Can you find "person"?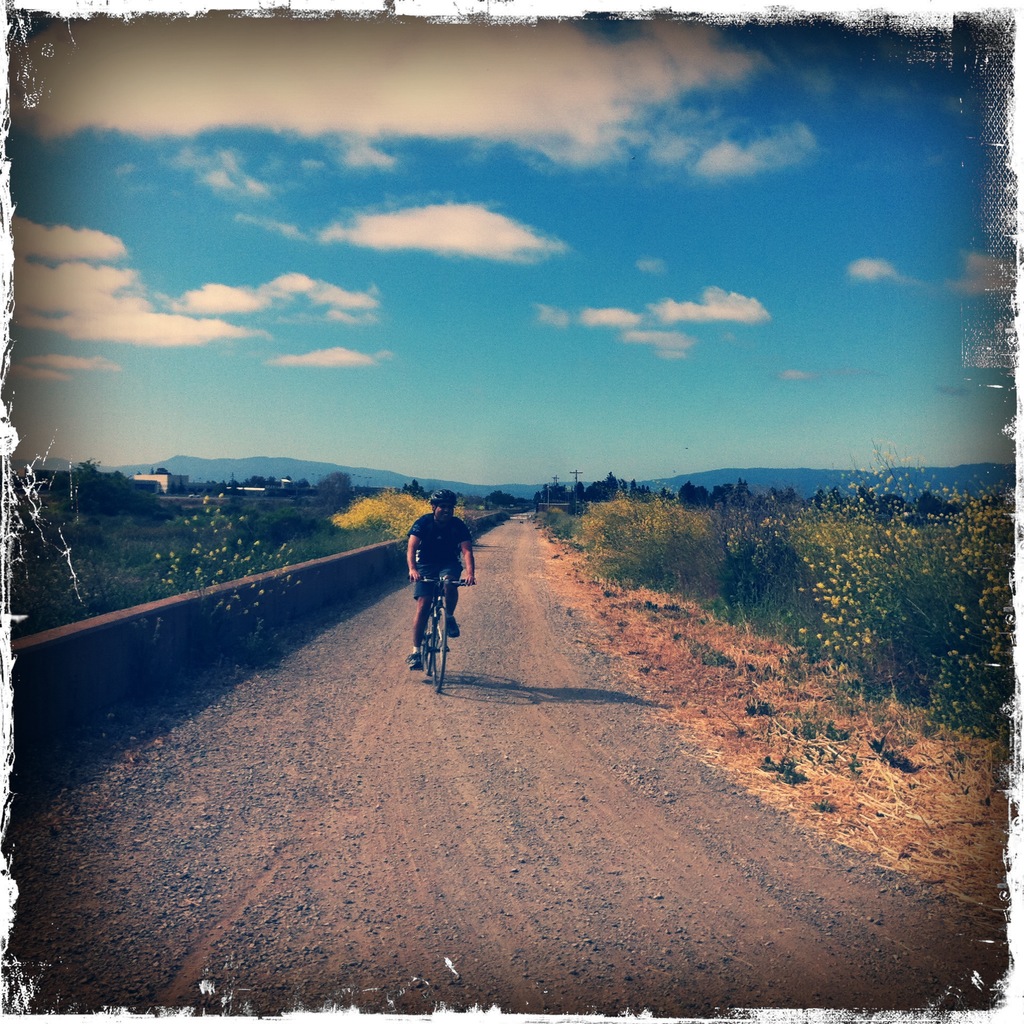
Yes, bounding box: locate(401, 492, 481, 697).
